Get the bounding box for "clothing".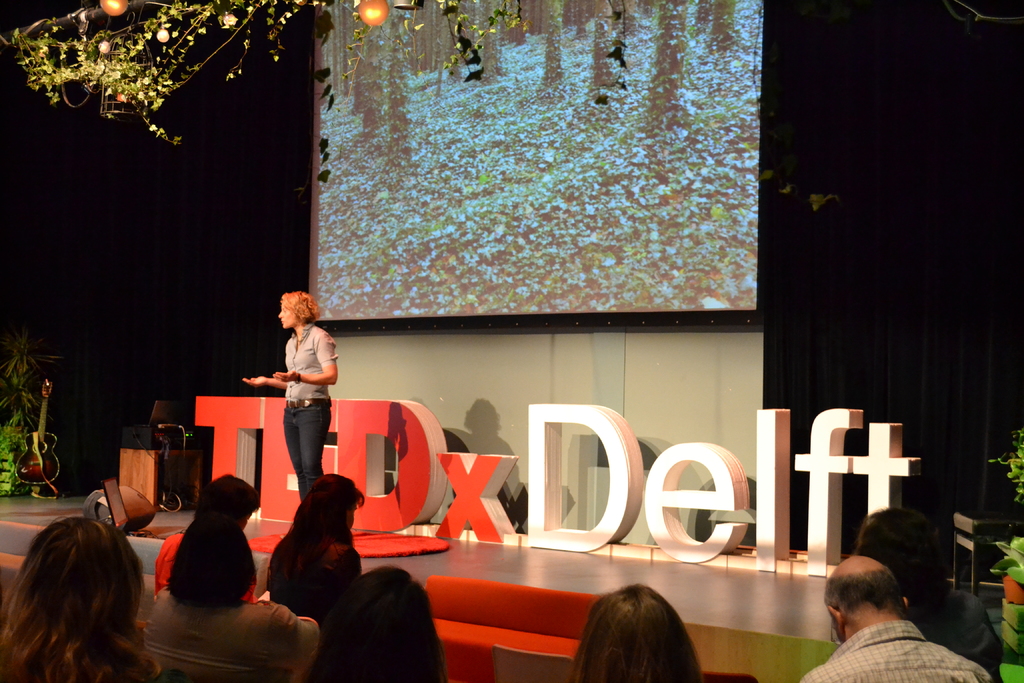
158:533:252:602.
